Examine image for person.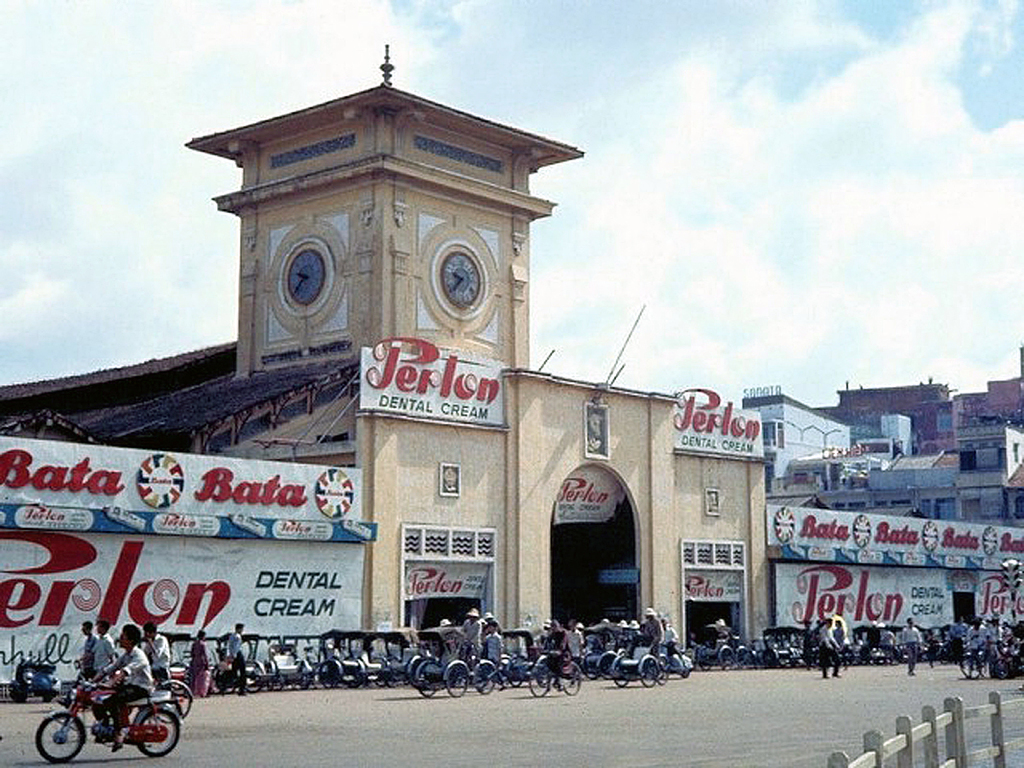
Examination result: bbox=(191, 626, 217, 697).
